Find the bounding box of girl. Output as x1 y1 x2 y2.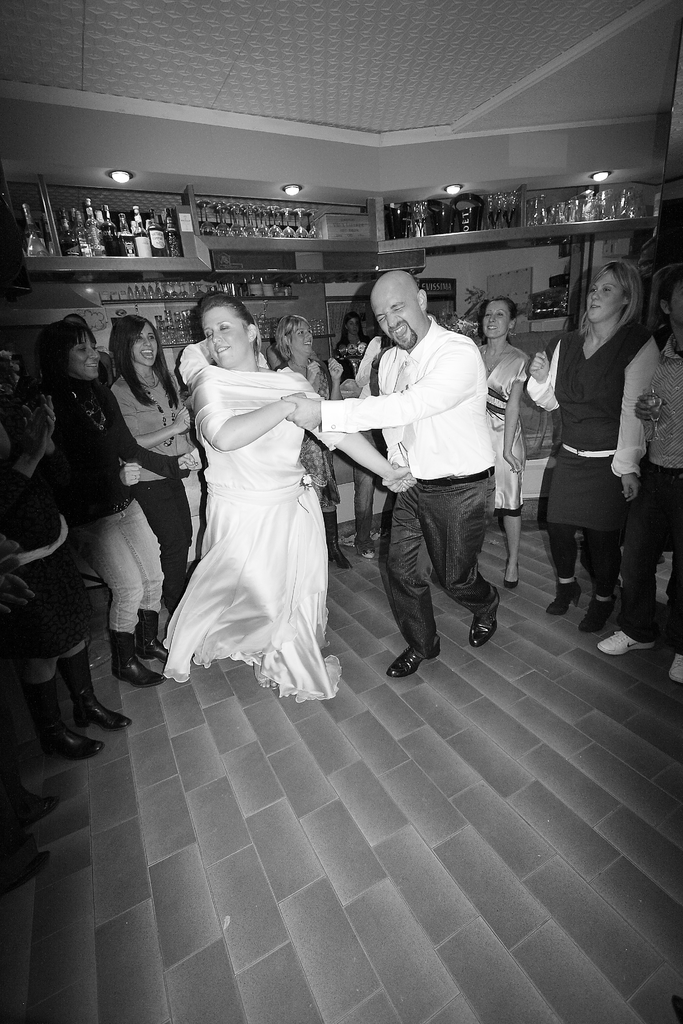
517 268 655 640.
